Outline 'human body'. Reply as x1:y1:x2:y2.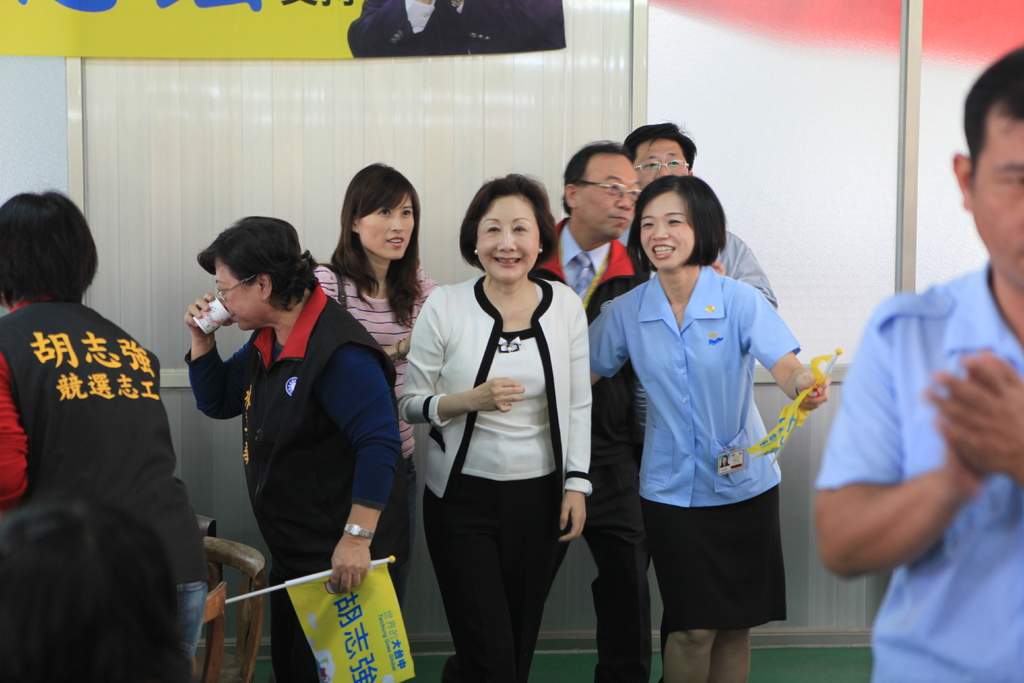
589:172:833:682.
